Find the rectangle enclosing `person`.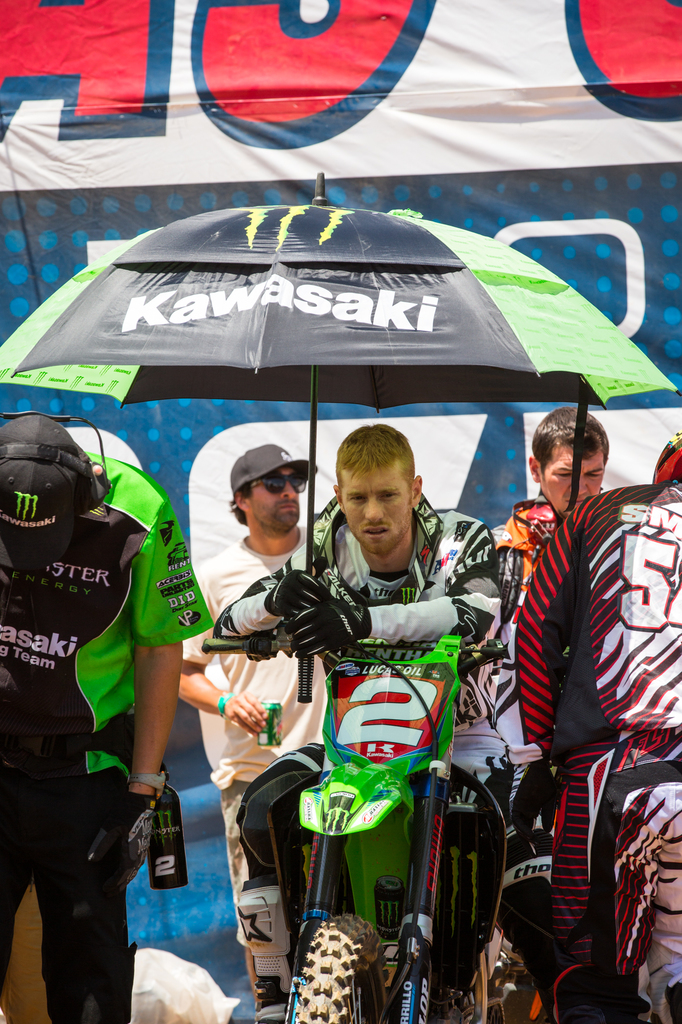
517,493,681,1021.
